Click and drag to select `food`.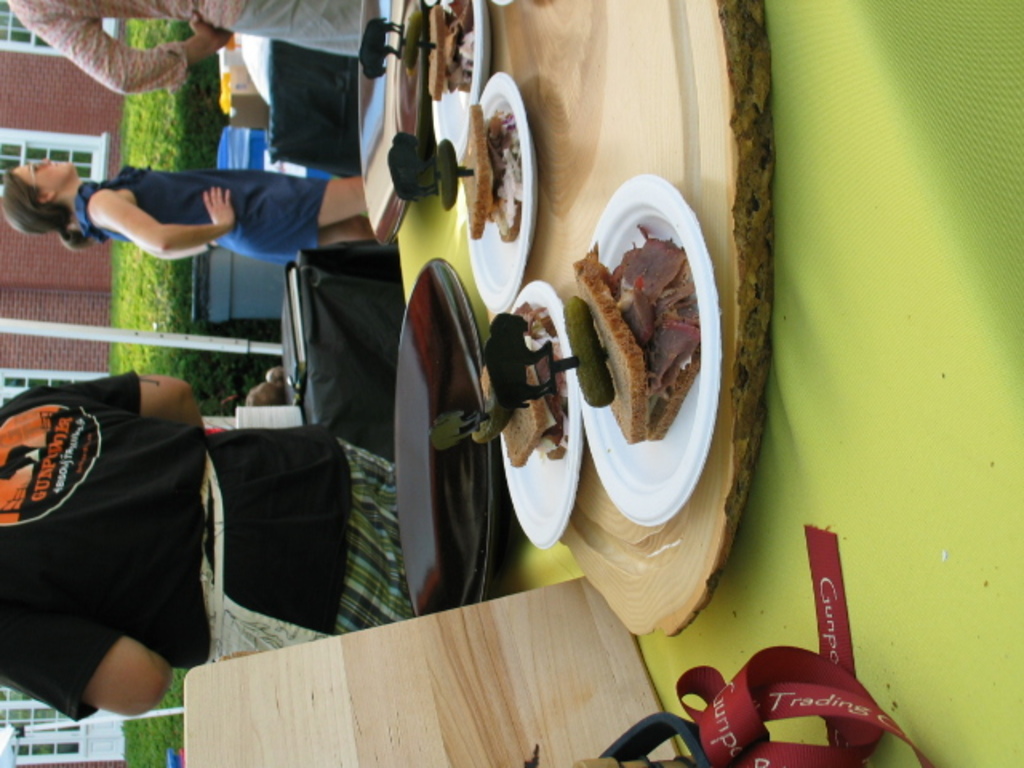
Selection: {"left": 477, "top": 298, "right": 568, "bottom": 467}.
